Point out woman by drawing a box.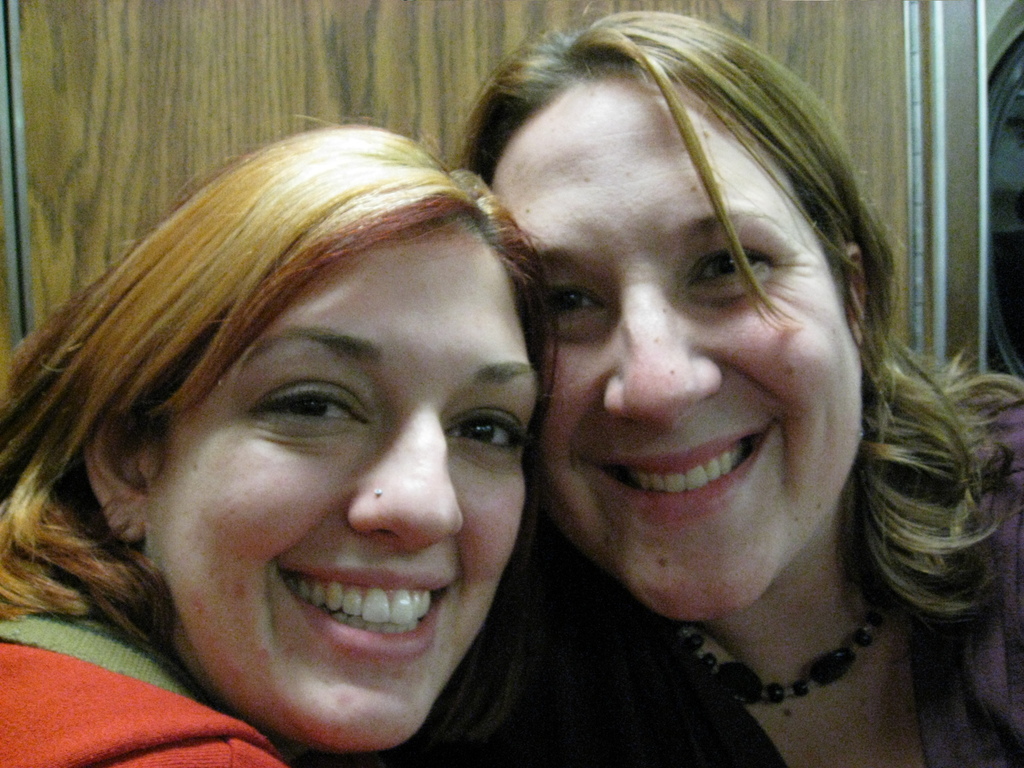
[0,109,557,767].
